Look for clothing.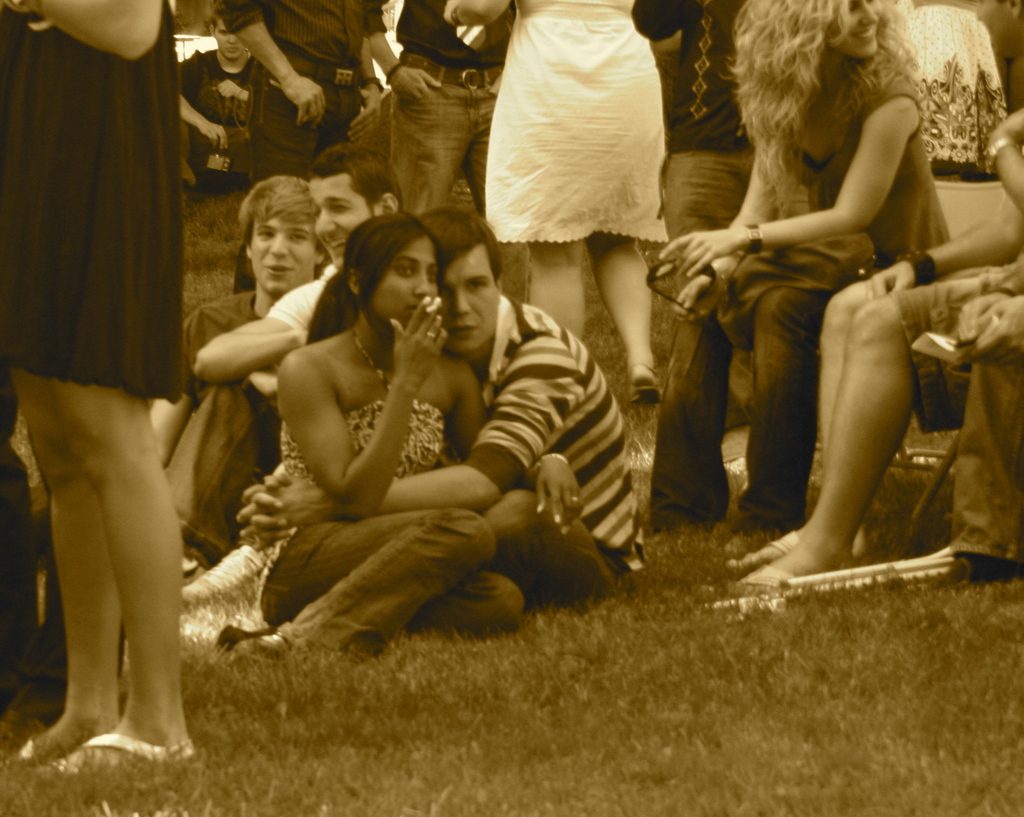
Found: (x1=269, y1=267, x2=361, y2=380).
